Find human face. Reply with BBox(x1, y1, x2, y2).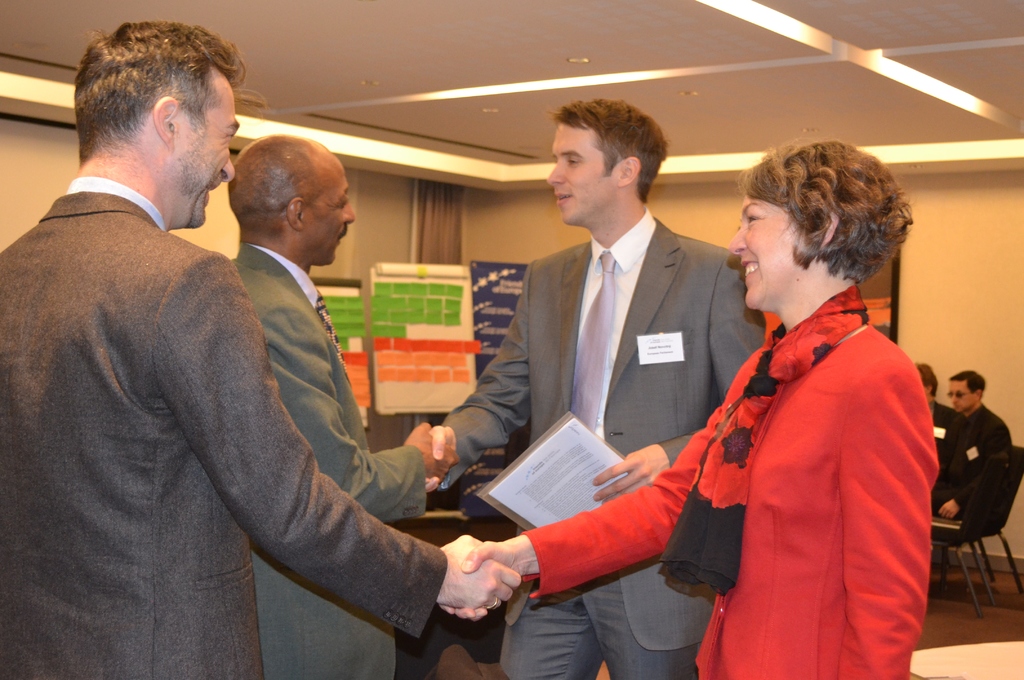
BBox(191, 85, 240, 226).
